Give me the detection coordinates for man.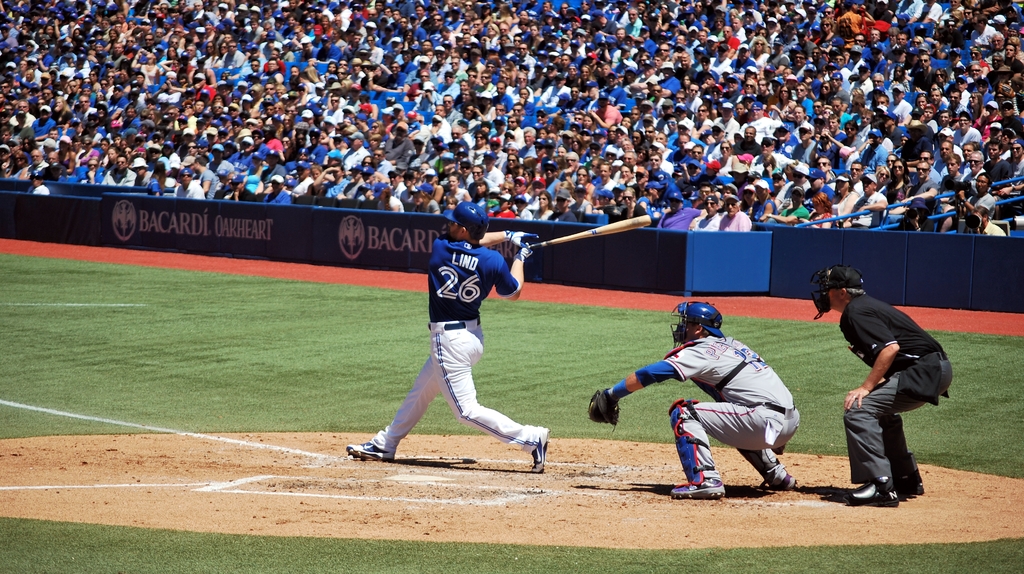
819,266,959,514.
